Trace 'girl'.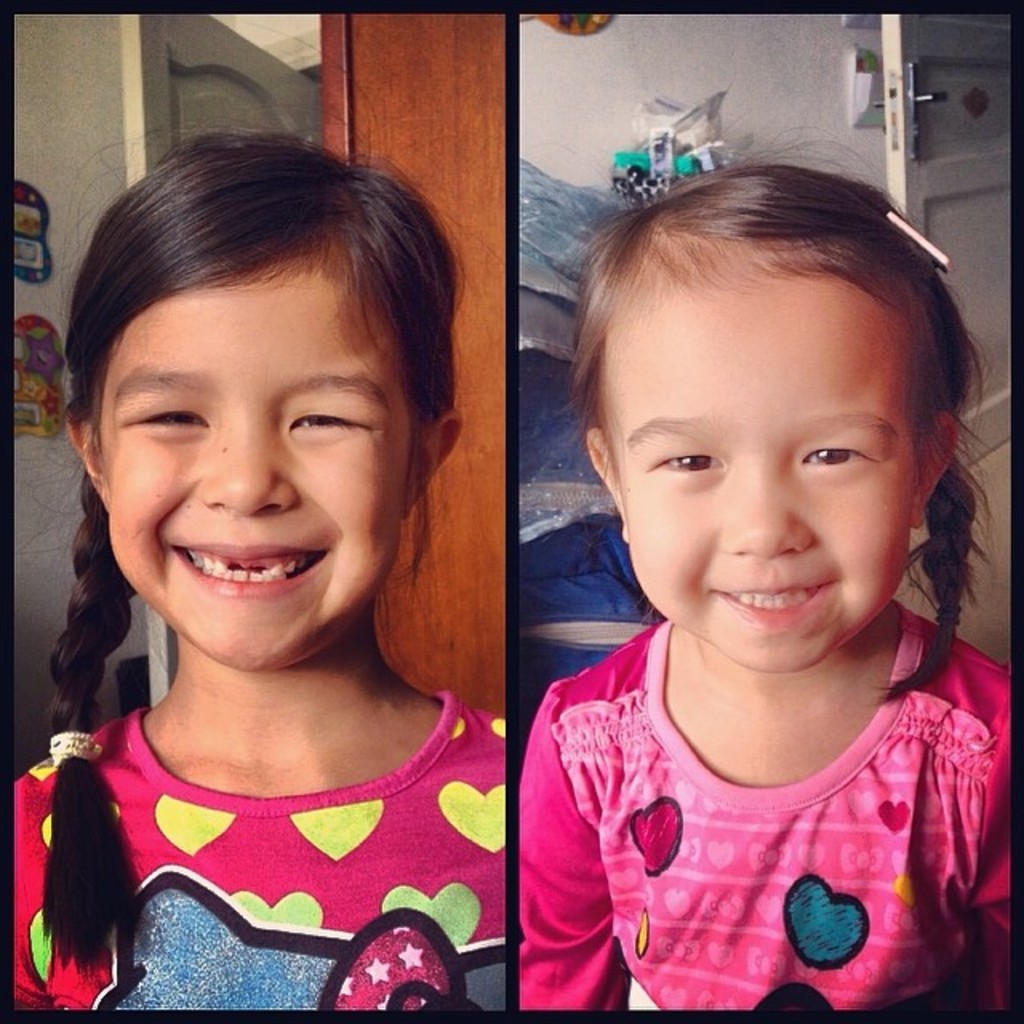
Traced to select_region(3, 131, 507, 1003).
